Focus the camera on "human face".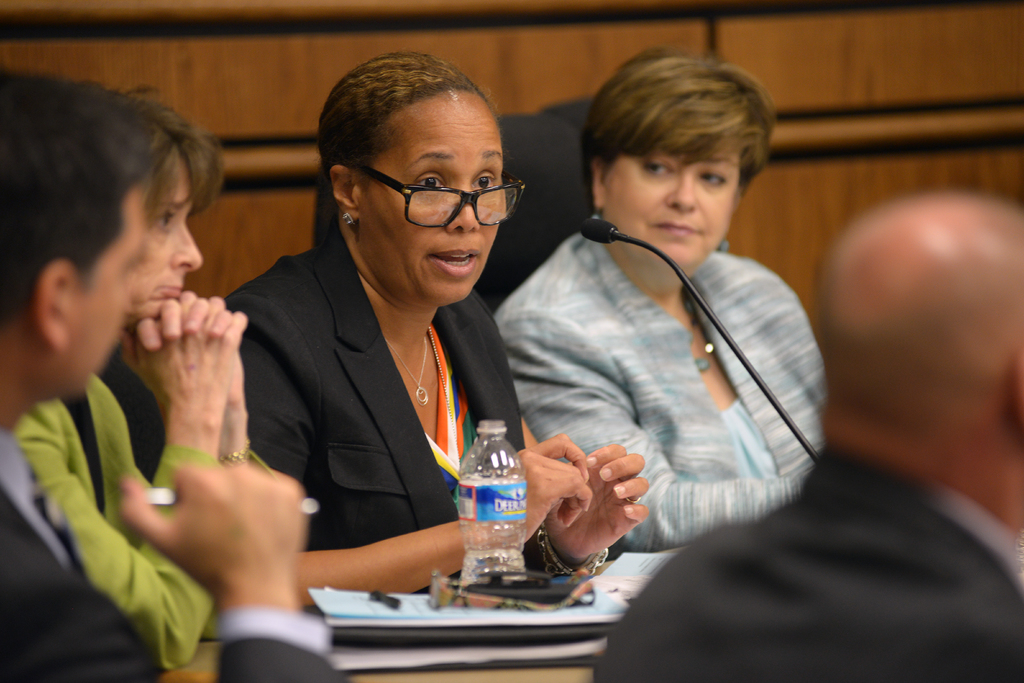
Focus region: x1=126 y1=163 x2=207 y2=330.
